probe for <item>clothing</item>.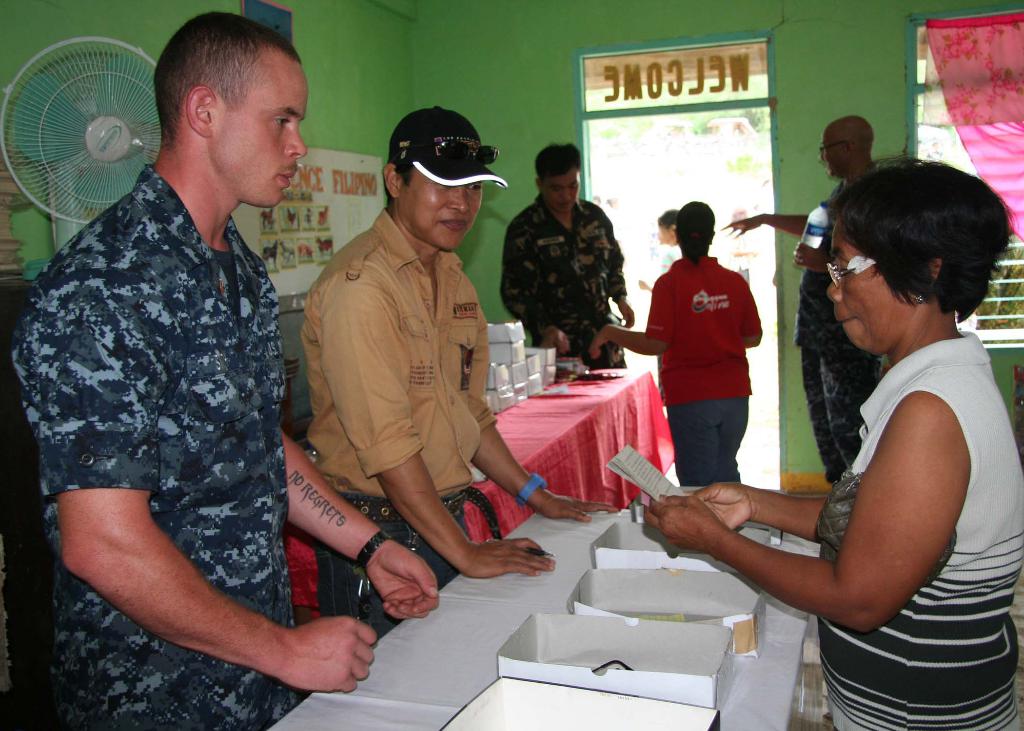
Probe result: [647,237,776,464].
